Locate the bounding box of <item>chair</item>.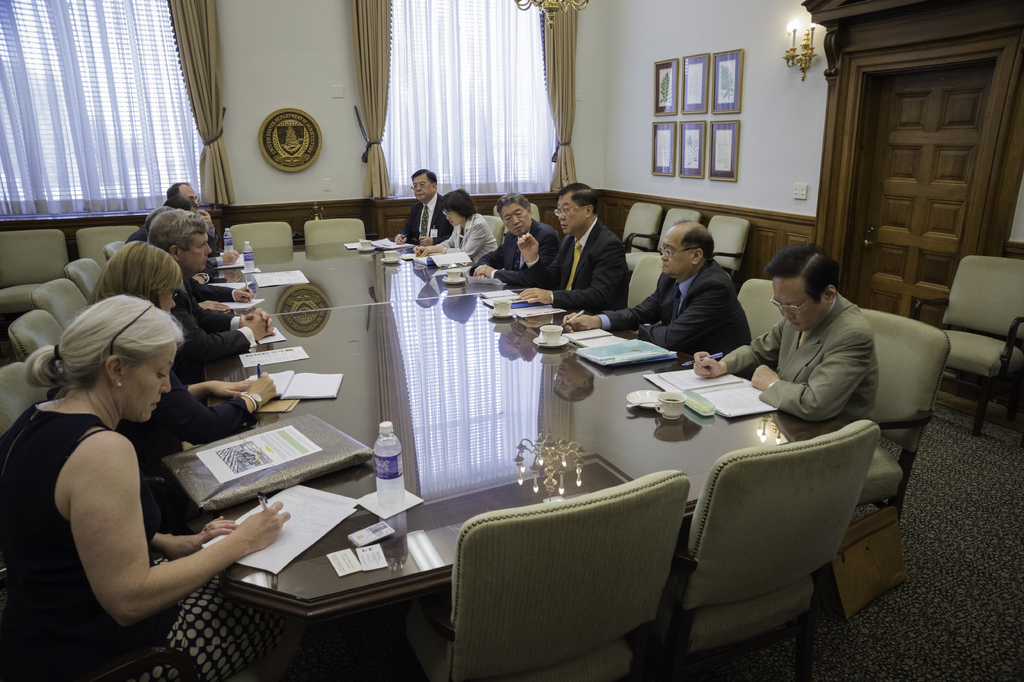
Bounding box: region(300, 219, 369, 251).
